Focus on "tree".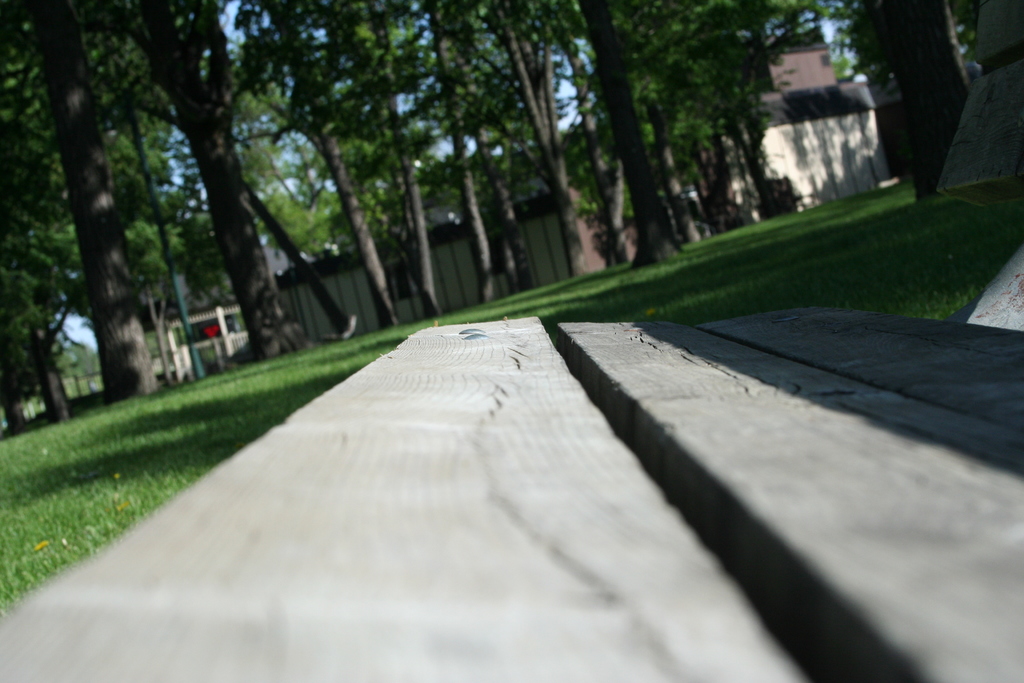
Focused at x1=858 y1=0 x2=988 y2=202.
